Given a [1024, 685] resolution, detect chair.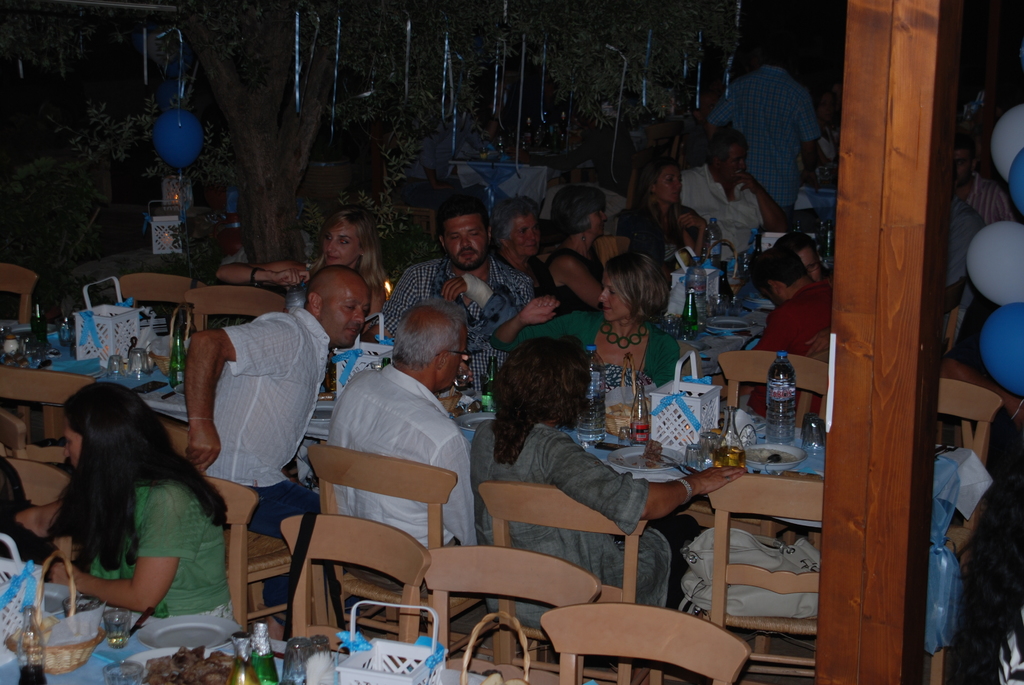
<region>163, 417, 335, 640</region>.
